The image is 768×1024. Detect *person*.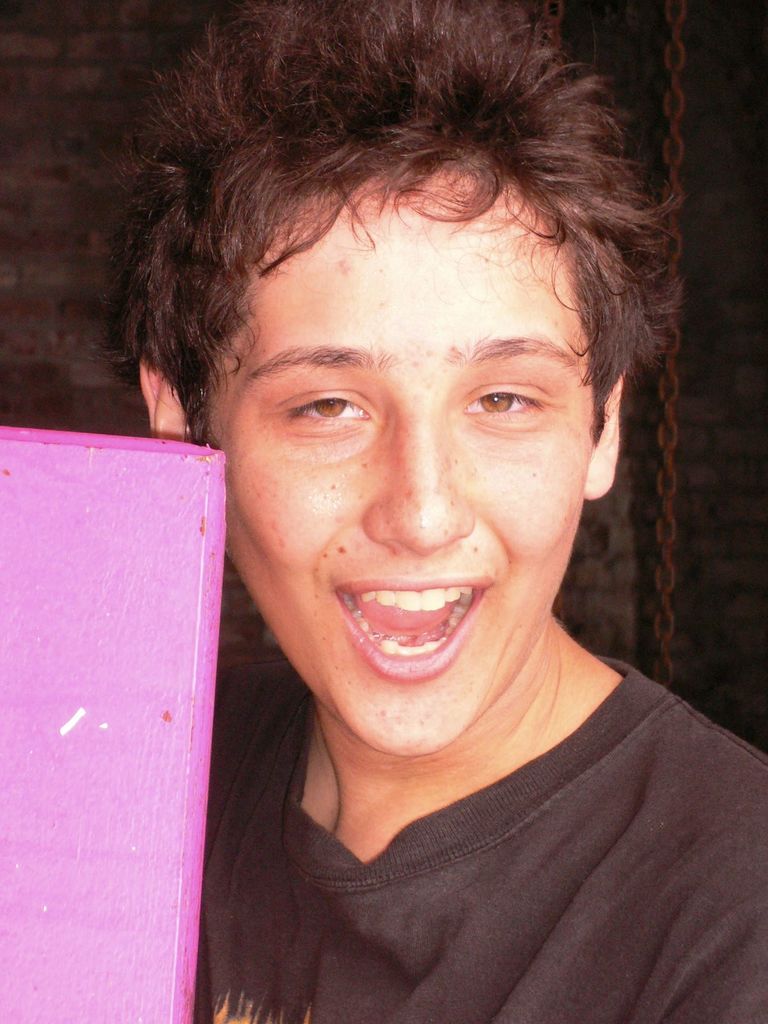
Detection: {"left": 108, "top": 0, "right": 767, "bottom": 1023}.
